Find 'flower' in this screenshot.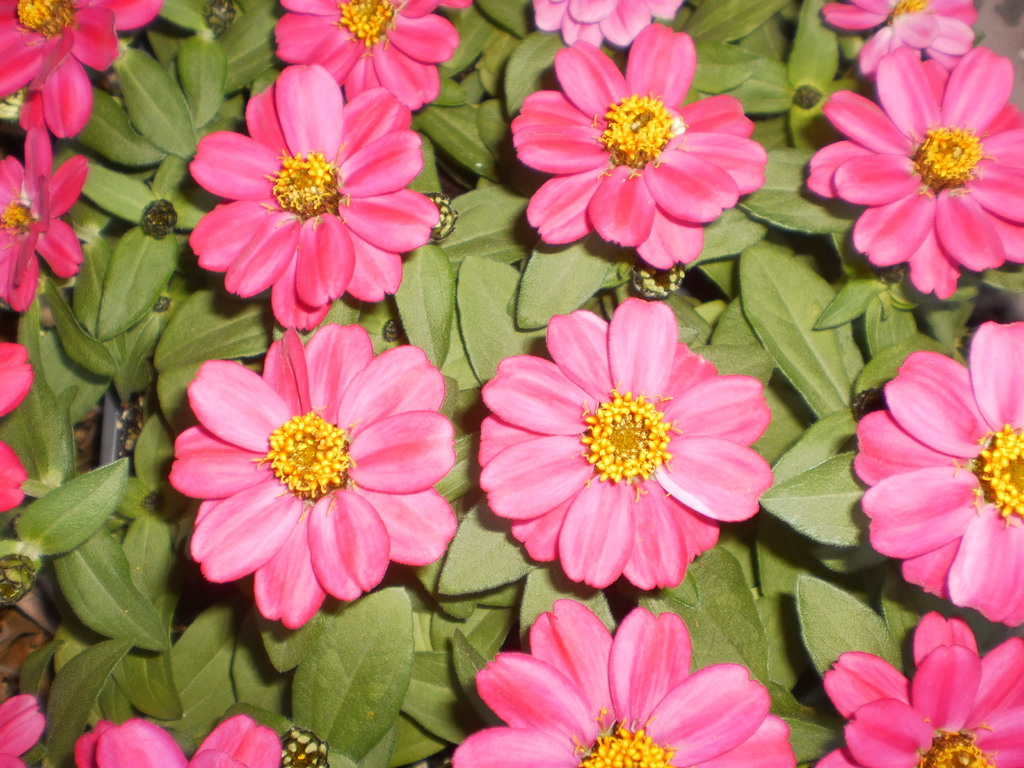
The bounding box for 'flower' is x1=856, y1=321, x2=1023, y2=628.
